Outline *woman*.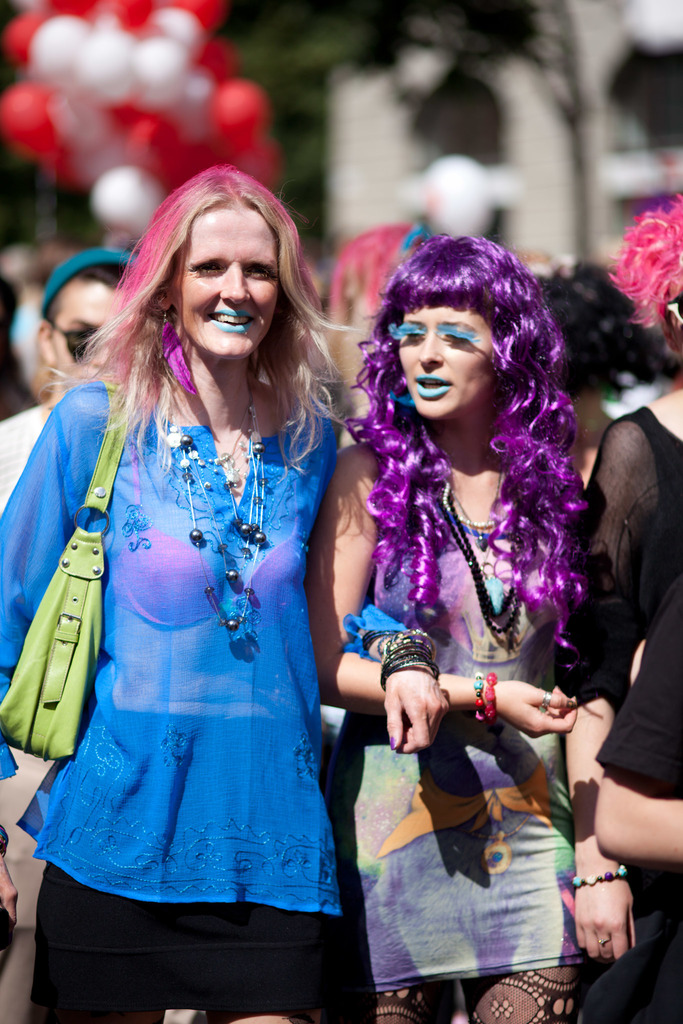
Outline: box=[0, 168, 361, 1023].
